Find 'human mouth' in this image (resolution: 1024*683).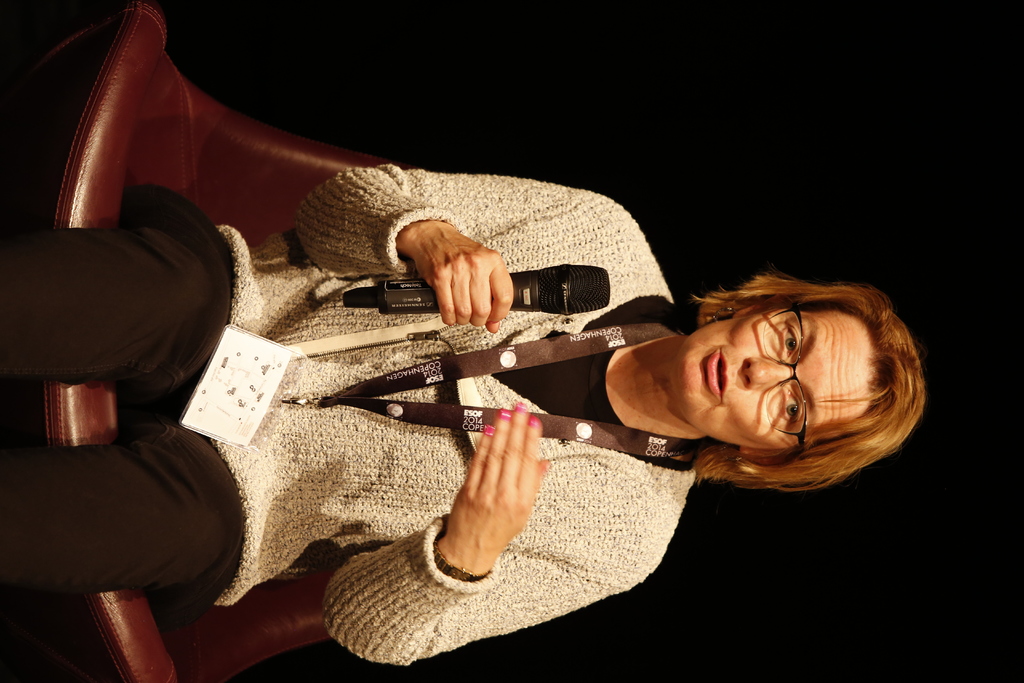
[707, 347, 728, 407].
